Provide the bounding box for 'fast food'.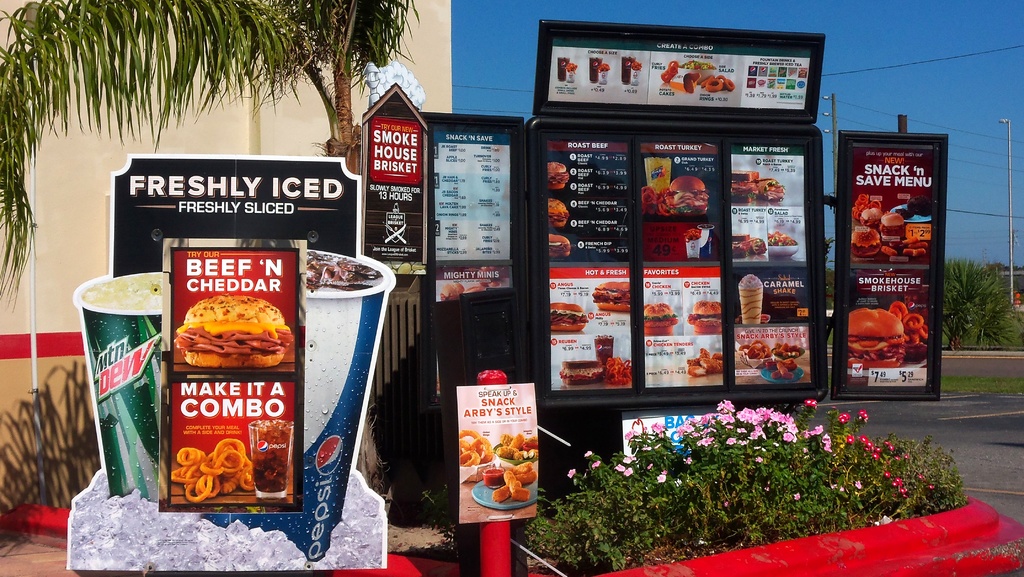
{"left": 548, "top": 198, "right": 569, "bottom": 227}.
